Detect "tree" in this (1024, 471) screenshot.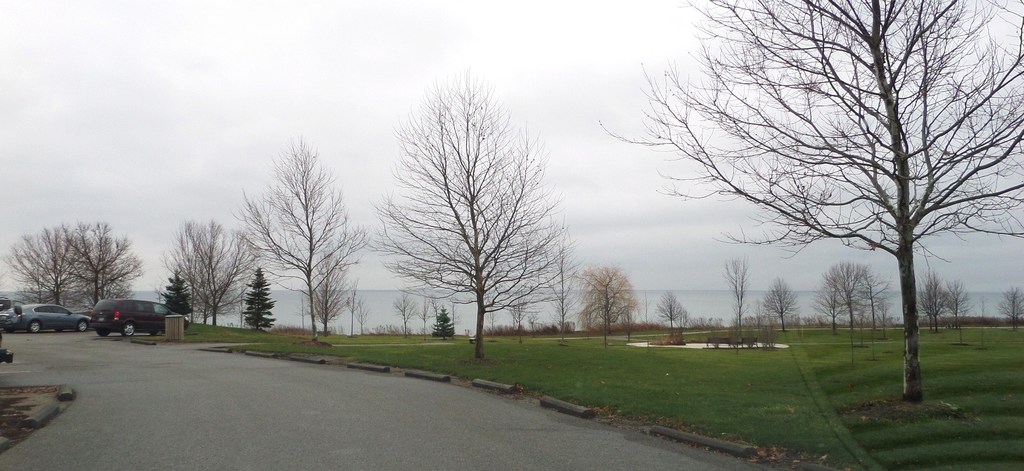
Detection: <box>314,252,351,331</box>.
